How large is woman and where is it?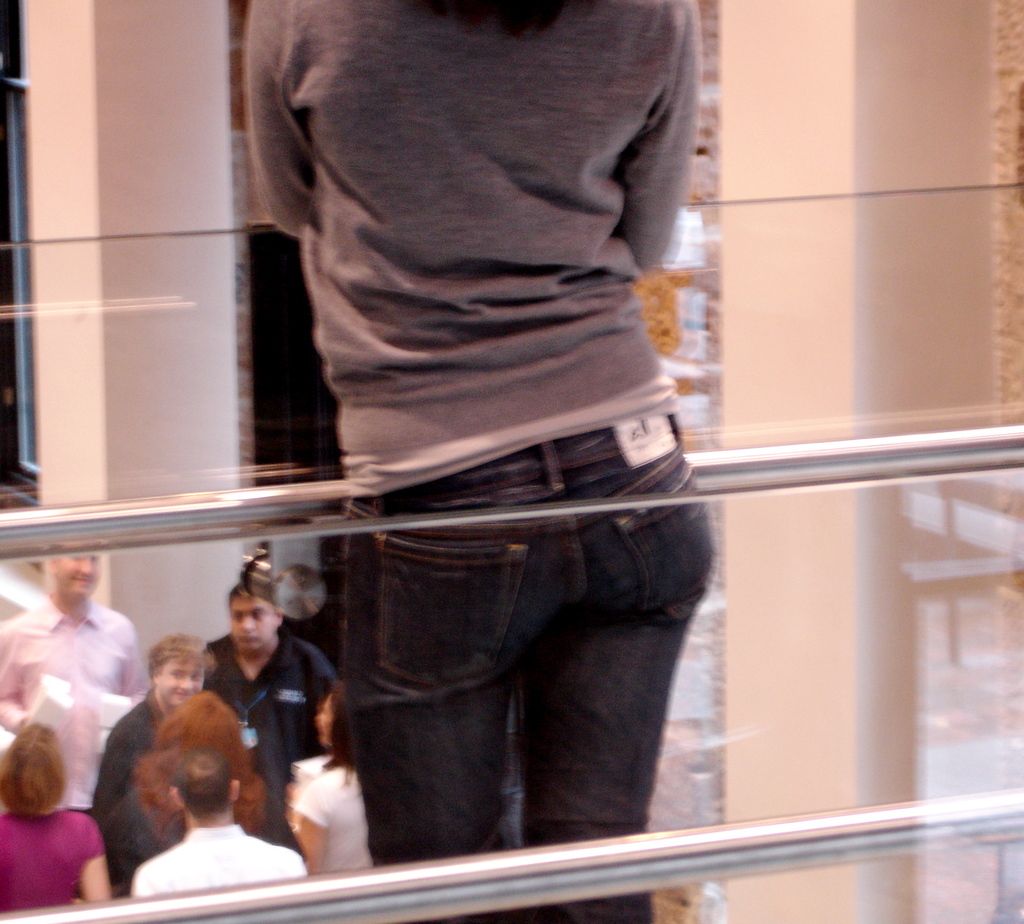
Bounding box: l=106, t=686, r=275, b=900.
